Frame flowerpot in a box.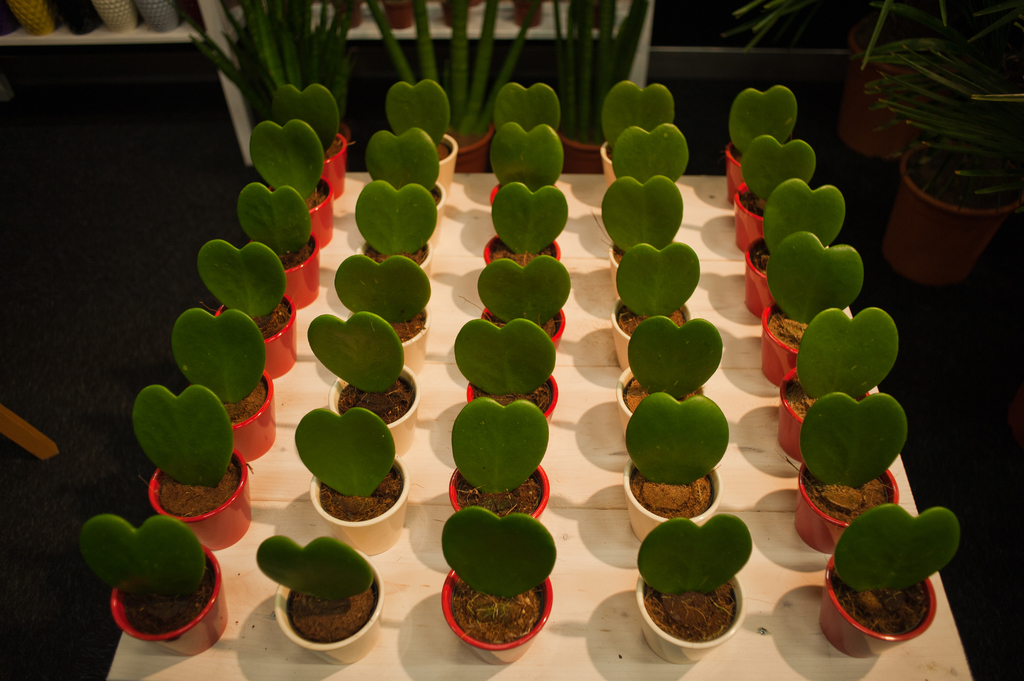
<bbox>621, 368, 707, 410</bbox>.
